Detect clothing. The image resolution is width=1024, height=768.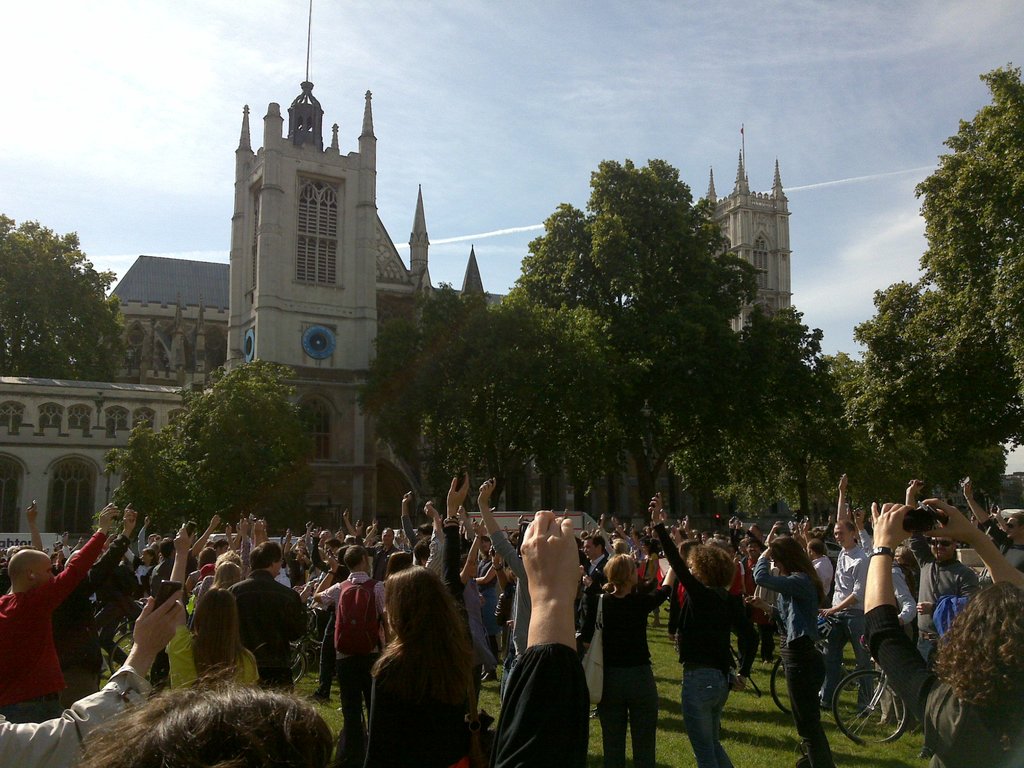
[489,637,585,767].
